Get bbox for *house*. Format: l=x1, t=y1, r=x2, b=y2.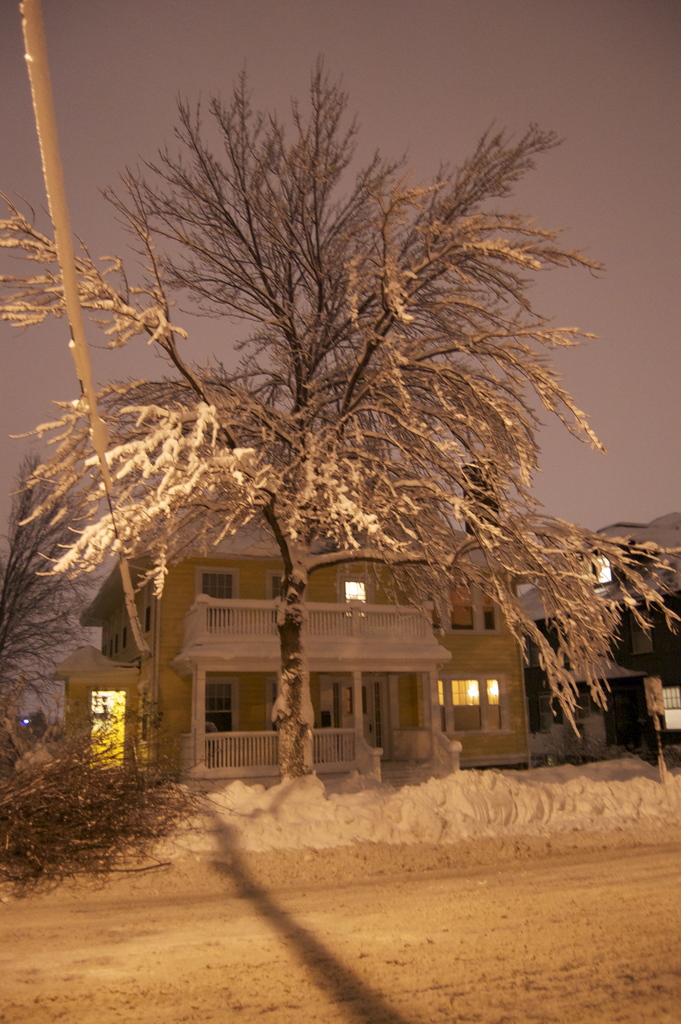
l=525, t=543, r=680, b=767.
